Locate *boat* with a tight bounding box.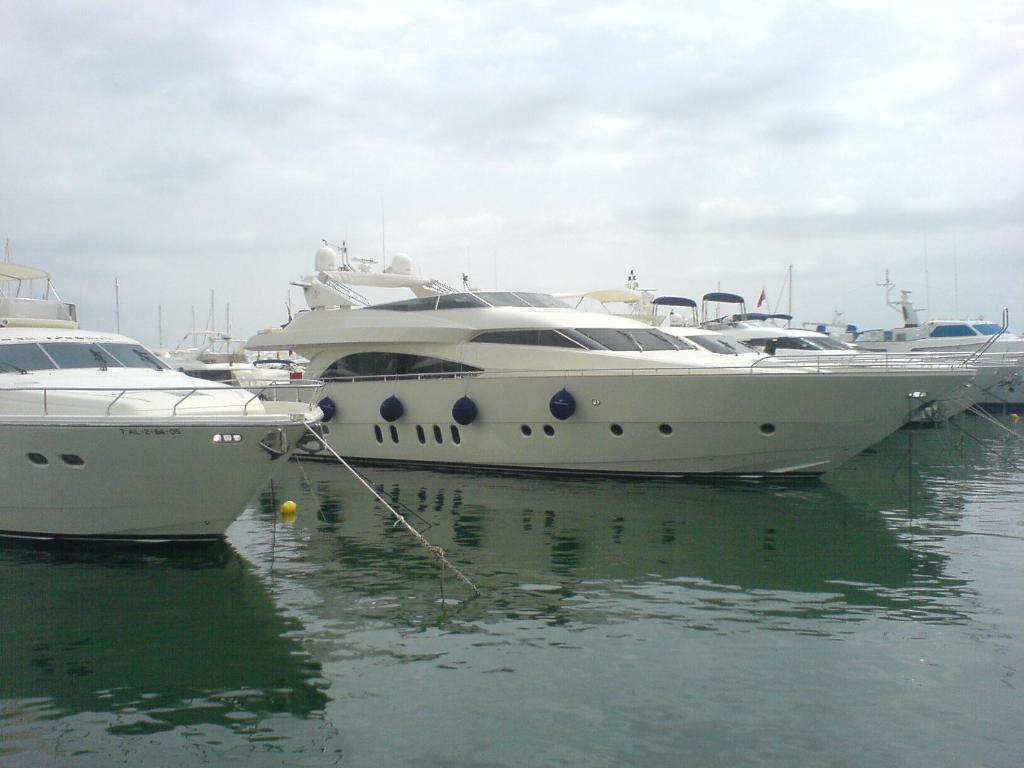
[847,316,1023,421].
